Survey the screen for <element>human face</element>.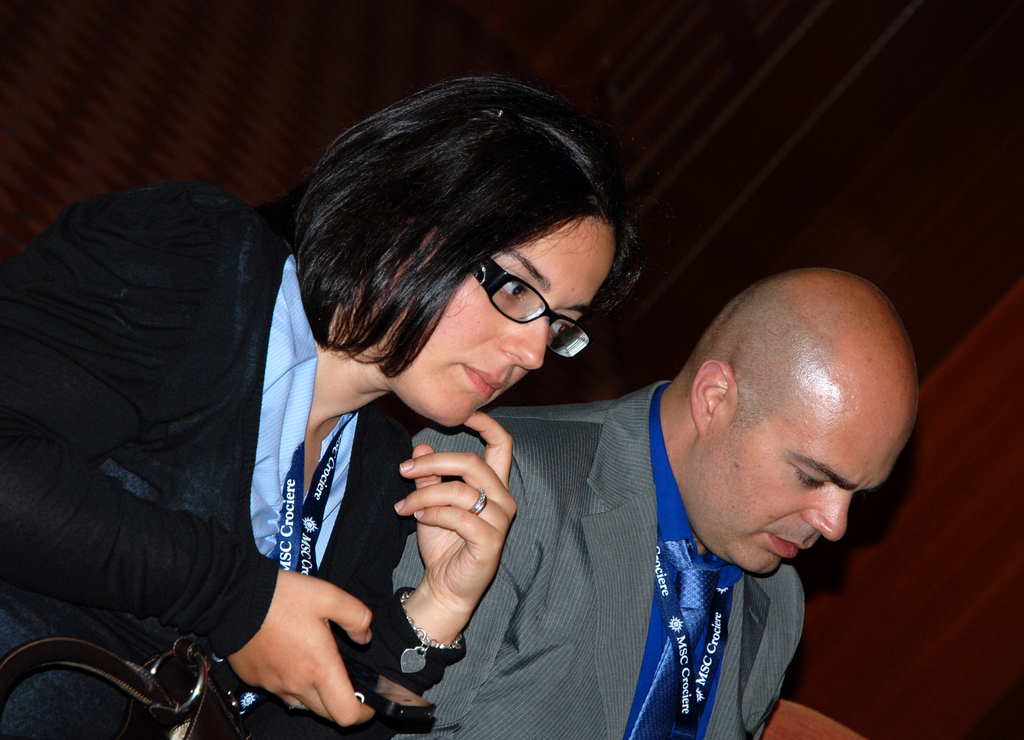
Survey found: (left=690, top=412, right=897, bottom=575).
